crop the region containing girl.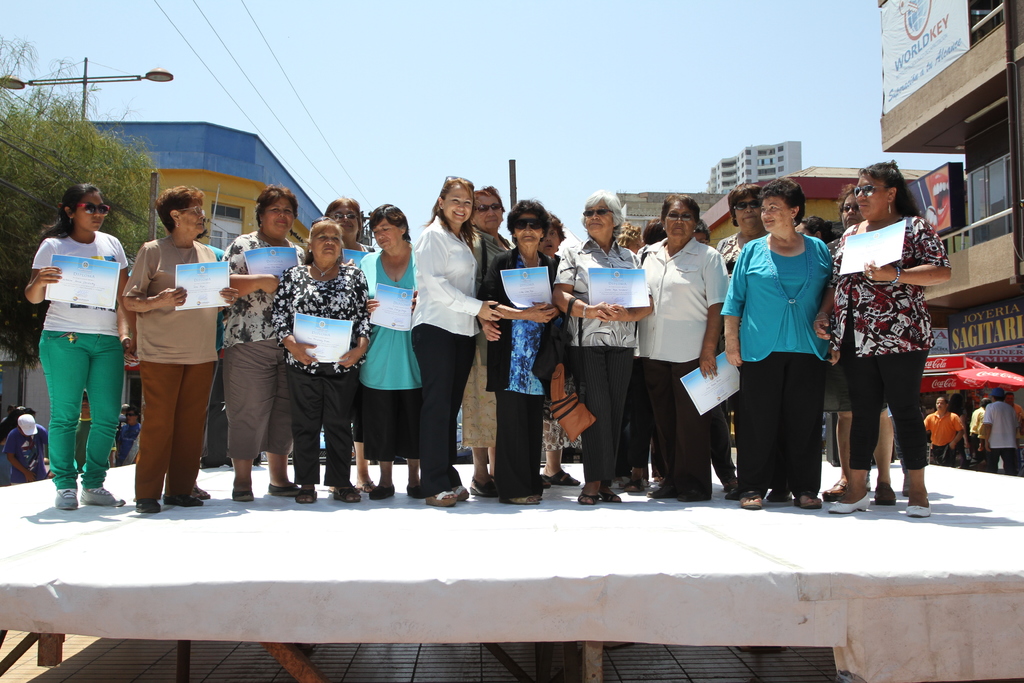
Crop region: left=25, top=184, right=139, bottom=509.
